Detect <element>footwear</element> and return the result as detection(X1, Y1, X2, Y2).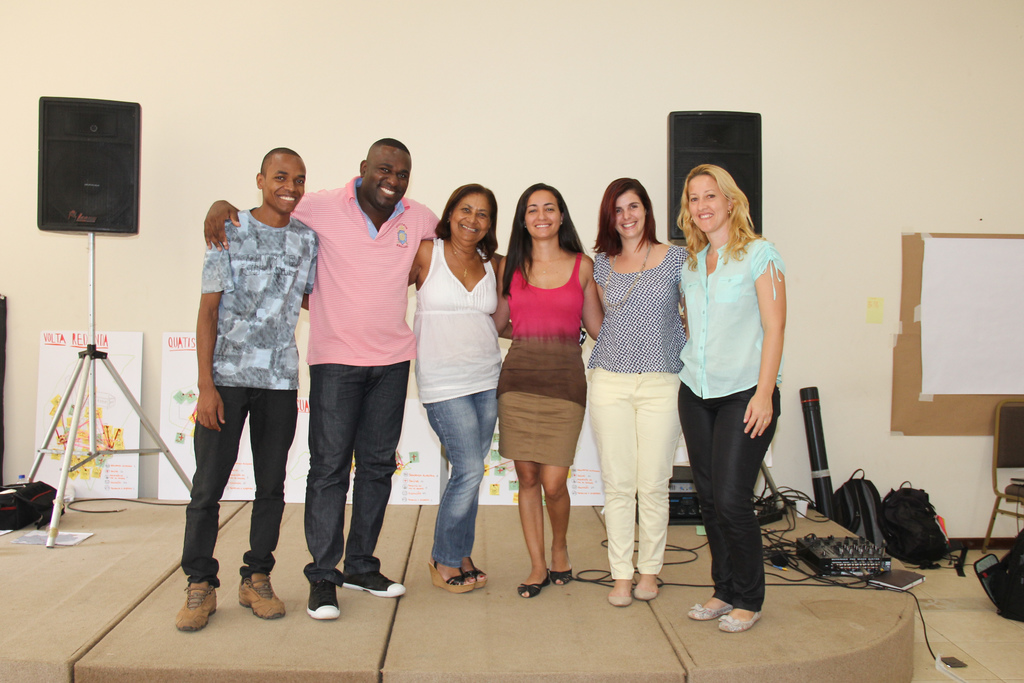
detection(609, 580, 632, 601).
